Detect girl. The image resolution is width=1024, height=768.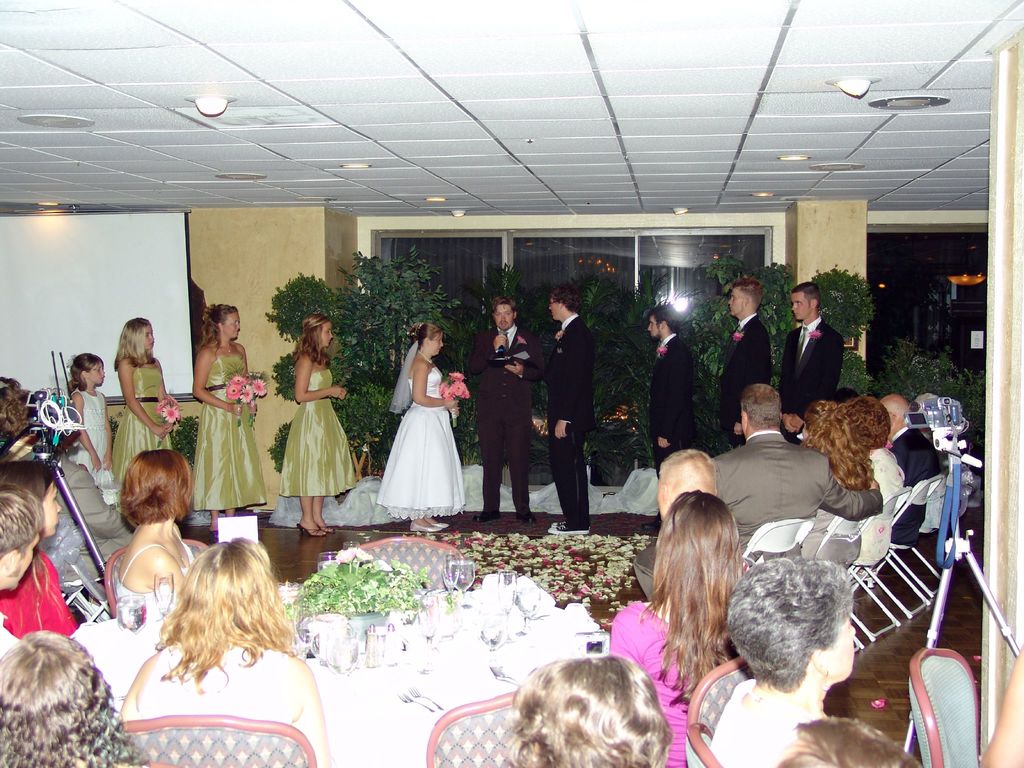
[60, 351, 108, 493].
